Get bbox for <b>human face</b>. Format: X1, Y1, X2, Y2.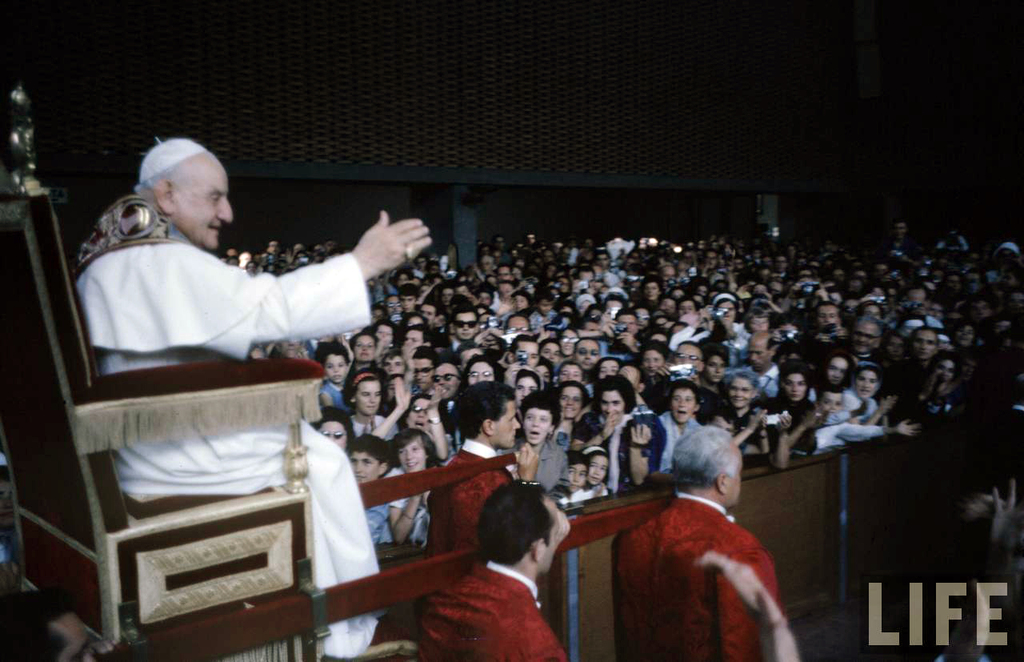
826, 358, 846, 387.
